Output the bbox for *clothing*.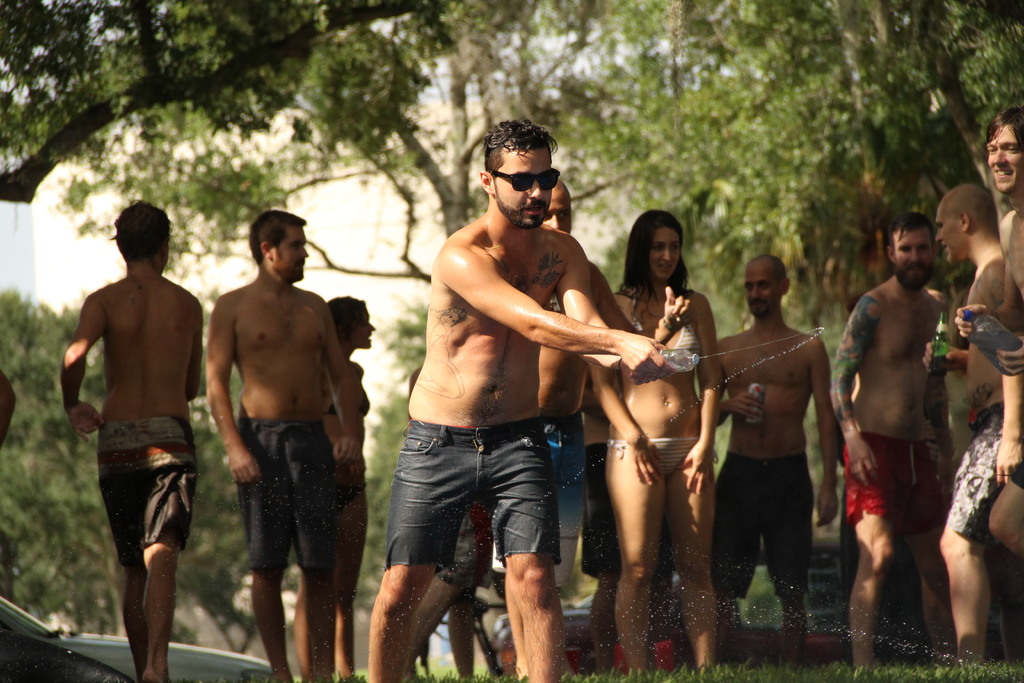
<region>92, 420, 196, 562</region>.
